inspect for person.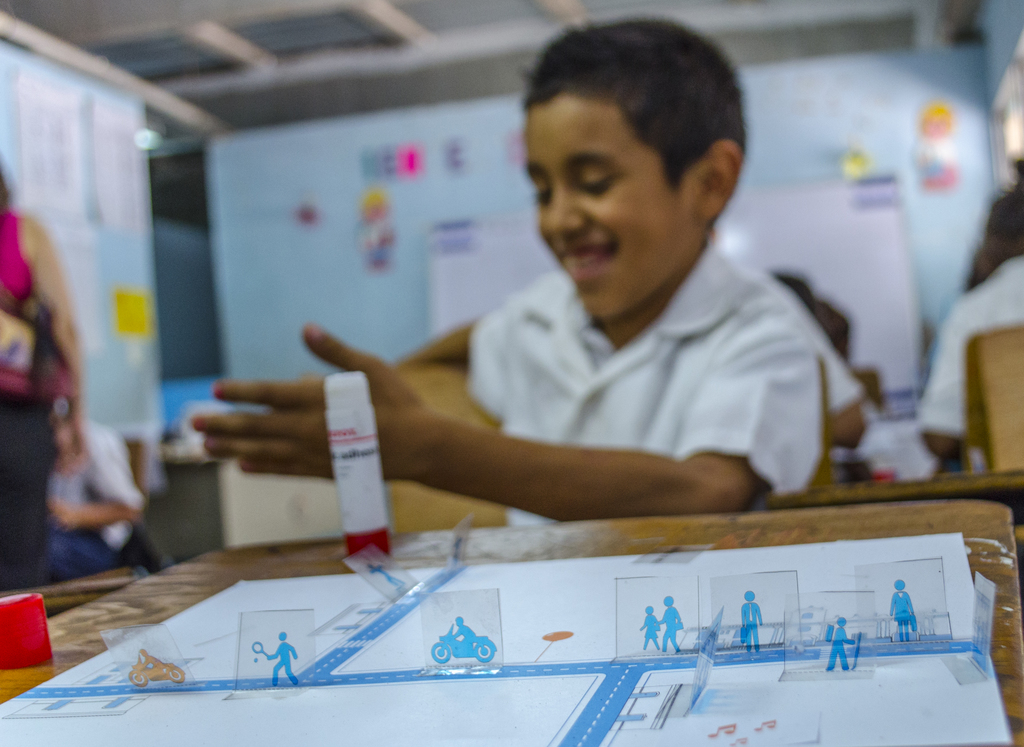
Inspection: (left=914, top=184, right=1023, bottom=469).
